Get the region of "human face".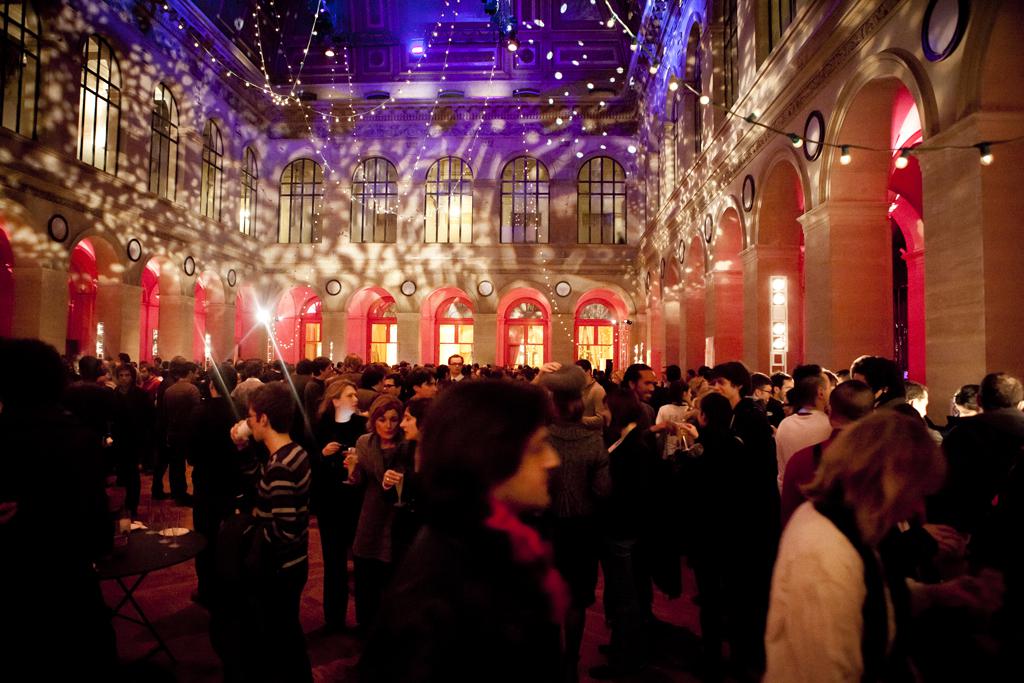
<bbox>420, 376, 434, 397</bbox>.
